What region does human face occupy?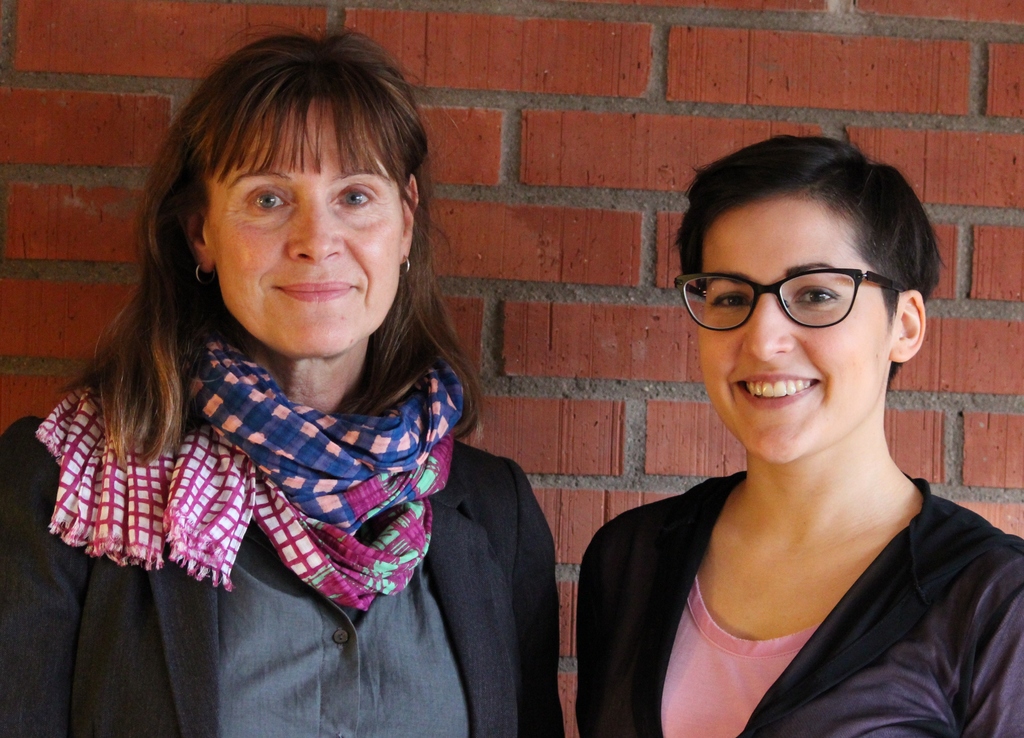
[202,103,405,361].
